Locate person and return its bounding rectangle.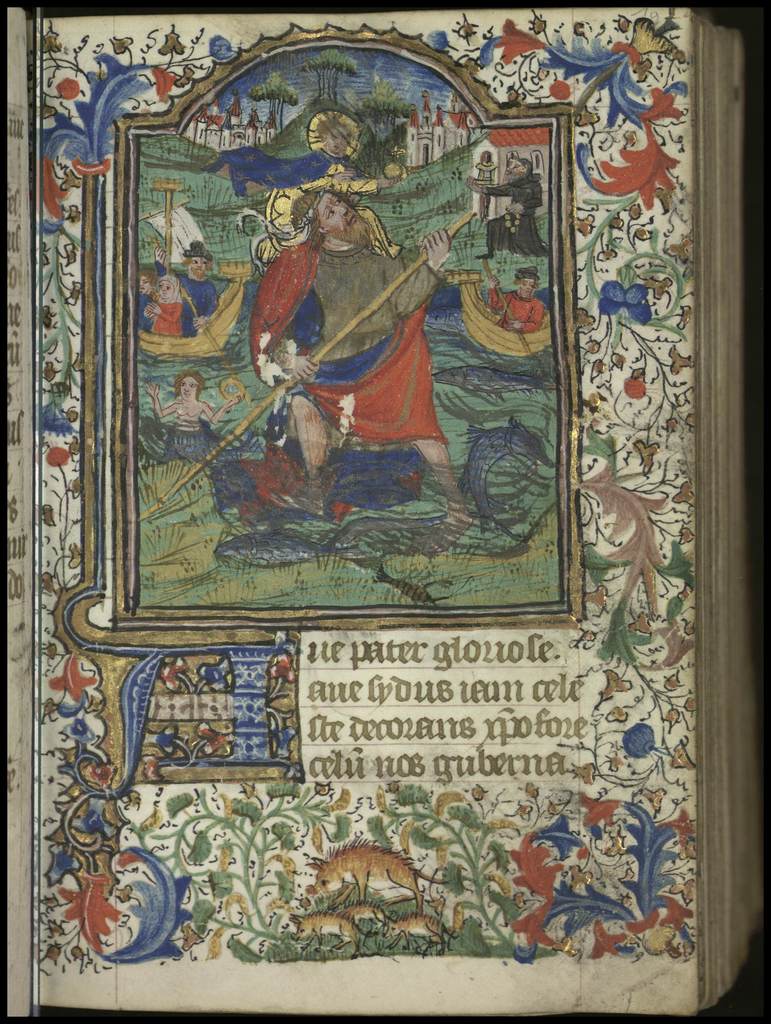
<bbox>147, 269, 184, 330</bbox>.
